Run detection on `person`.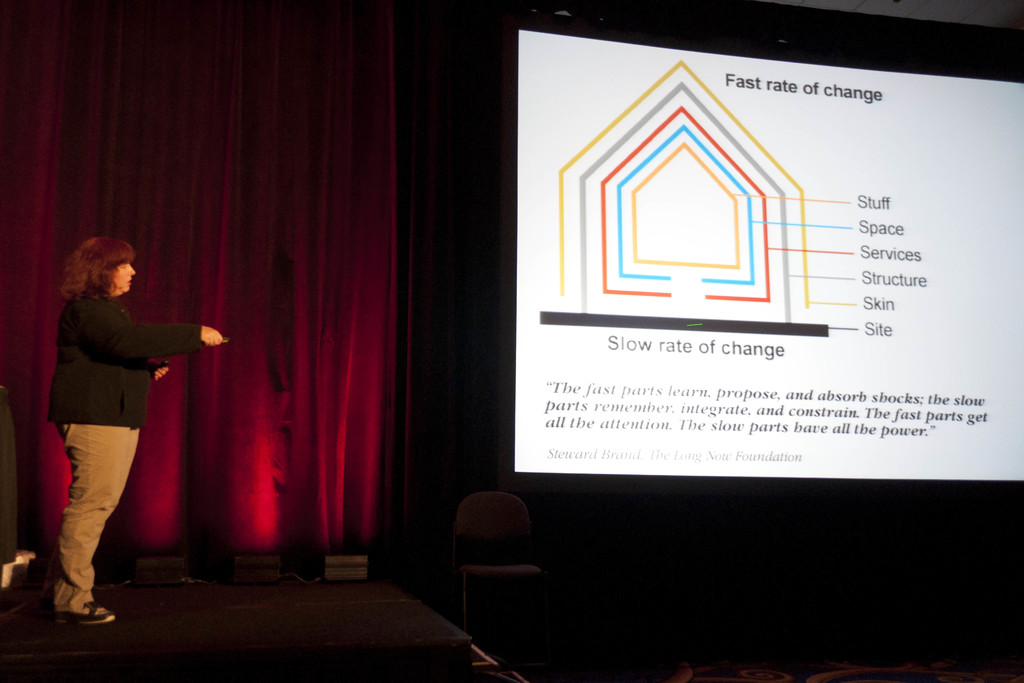
Result: <box>40,230,226,624</box>.
